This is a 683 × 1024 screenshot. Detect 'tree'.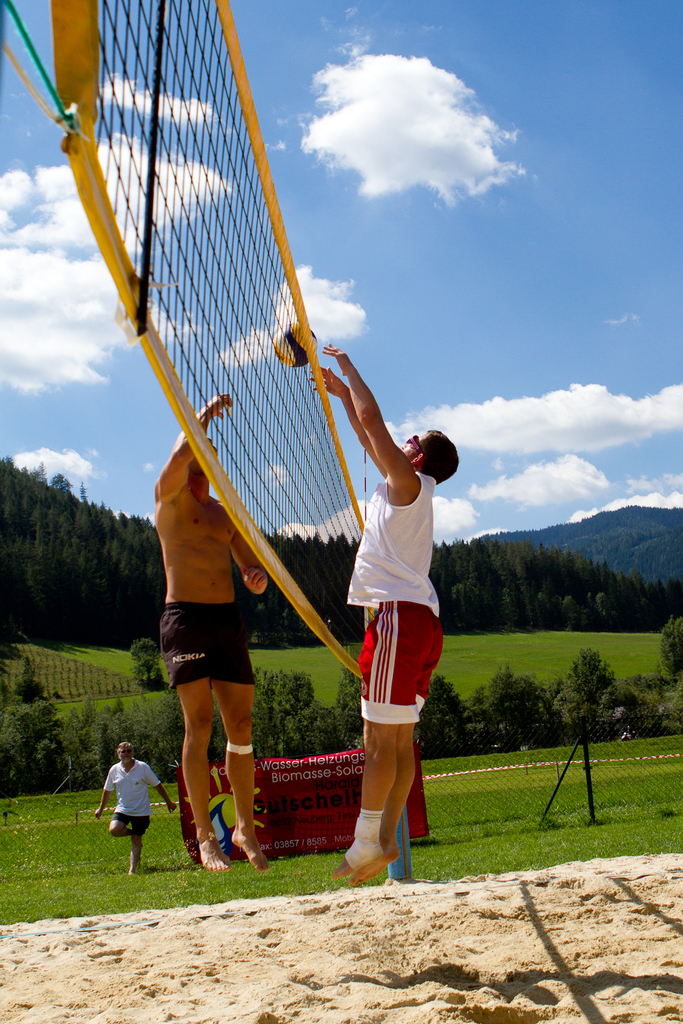
[x1=461, y1=664, x2=560, y2=753].
